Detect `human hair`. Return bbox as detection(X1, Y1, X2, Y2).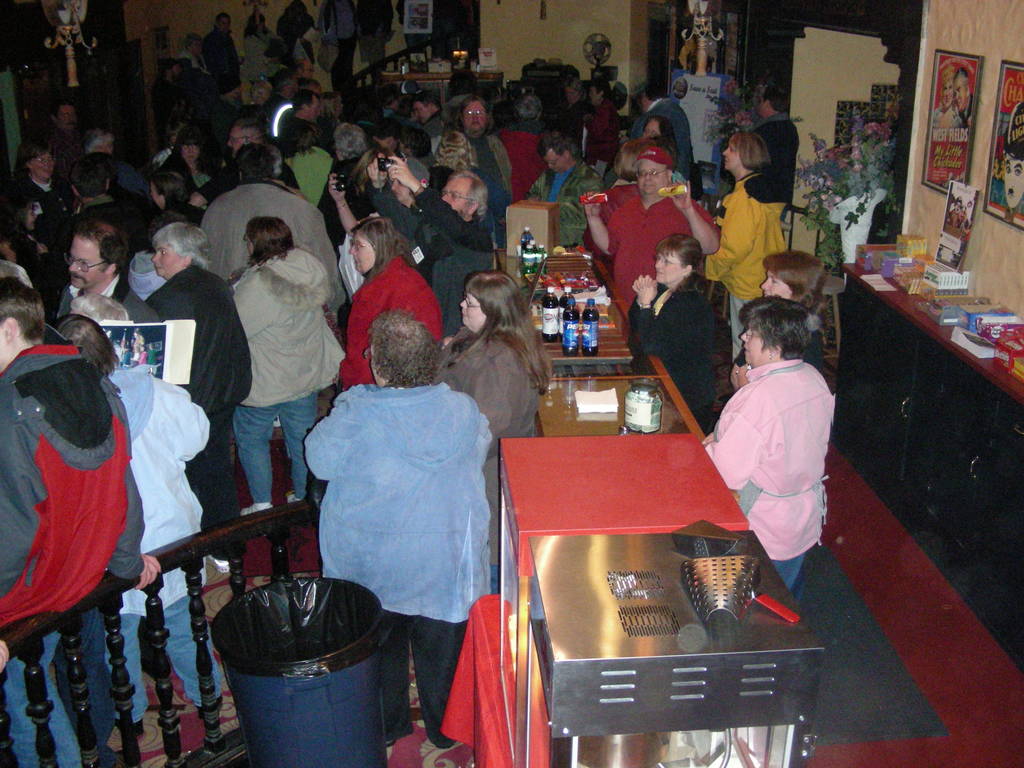
detection(729, 131, 770, 173).
